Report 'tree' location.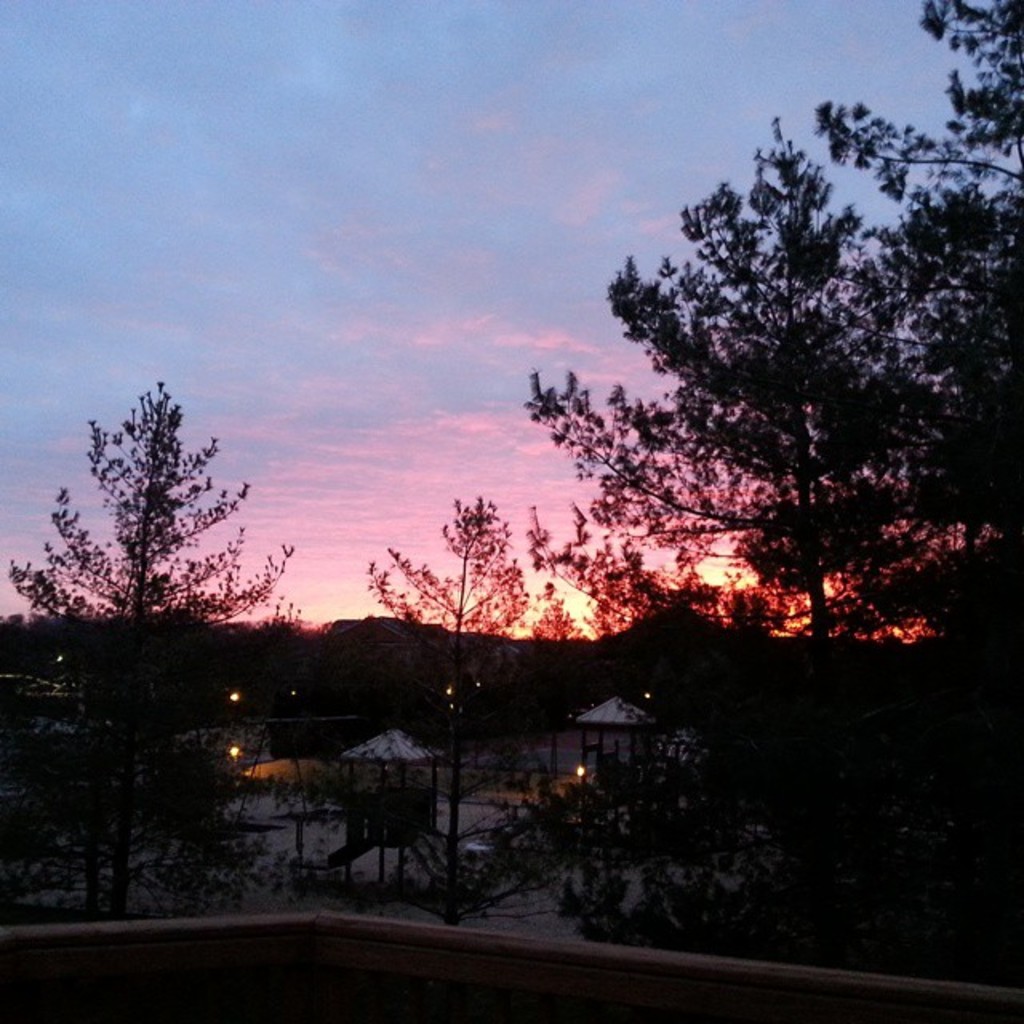
Report: bbox(13, 378, 330, 923).
